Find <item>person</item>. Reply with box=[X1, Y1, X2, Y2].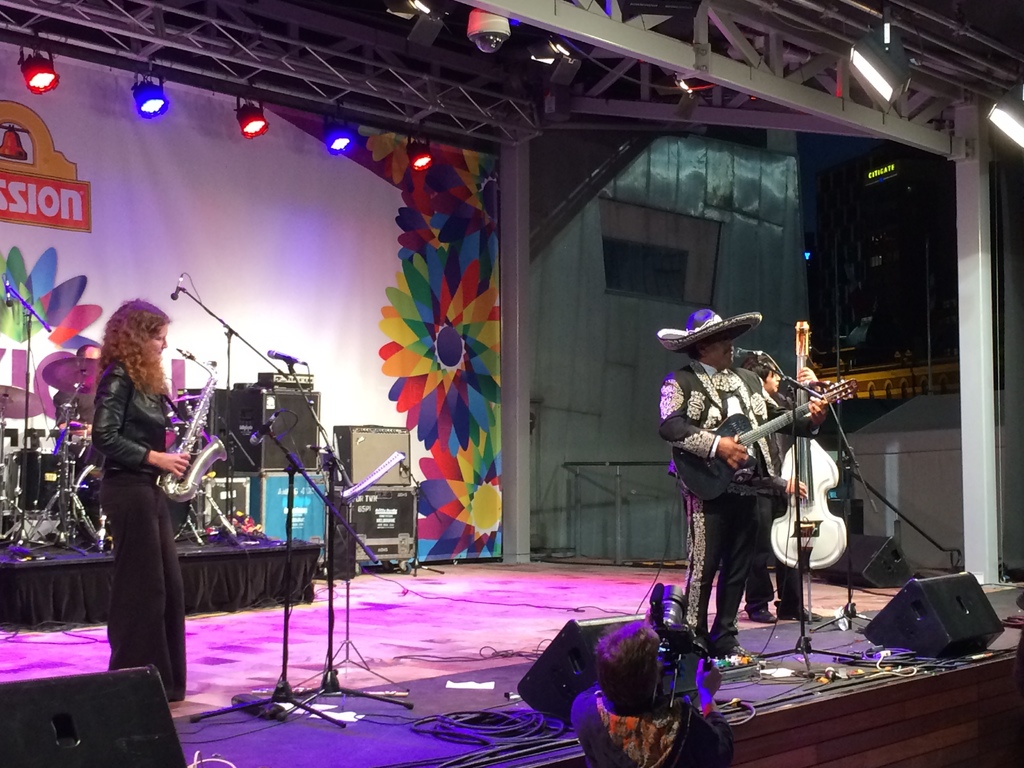
box=[56, 344, 99, 545].
